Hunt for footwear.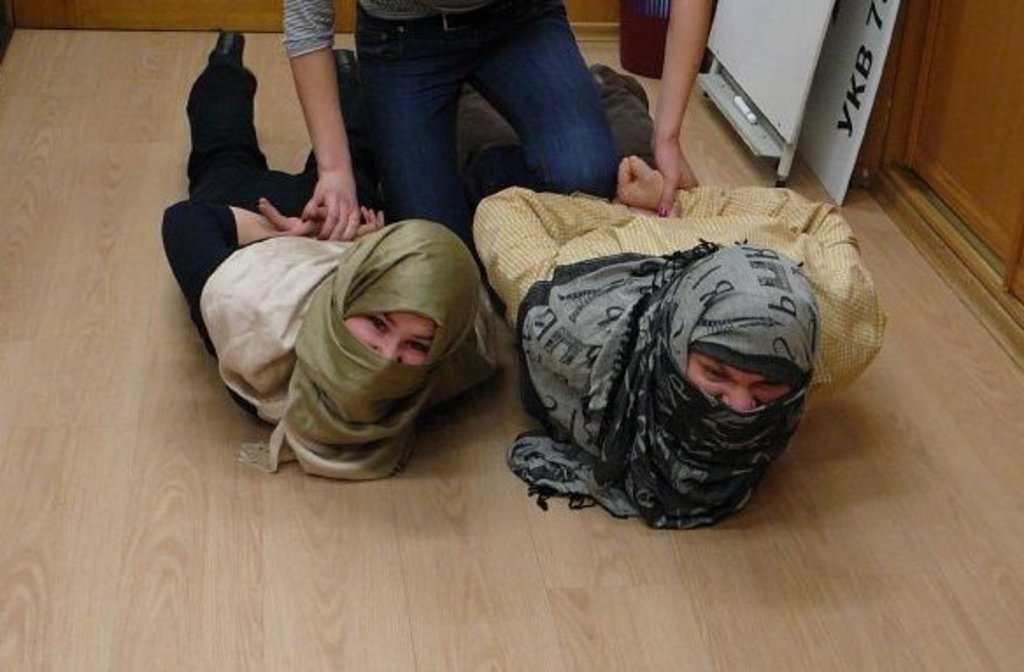
Hunted down at box(205, 26, 249, 65).
